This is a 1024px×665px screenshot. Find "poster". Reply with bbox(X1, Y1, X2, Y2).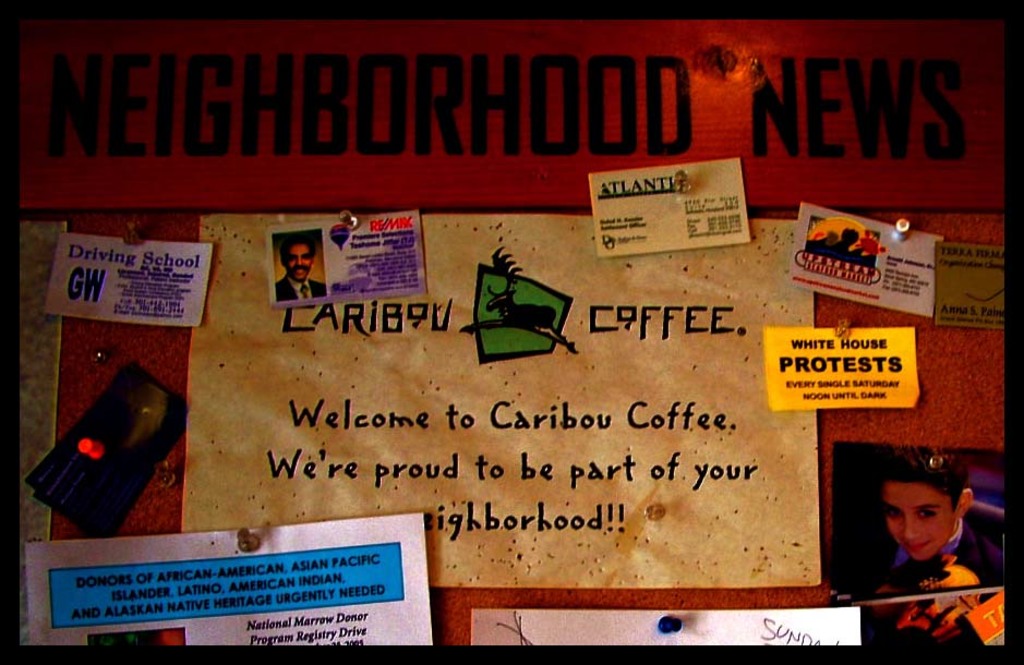
bbox(589, 155, 752, 251).
